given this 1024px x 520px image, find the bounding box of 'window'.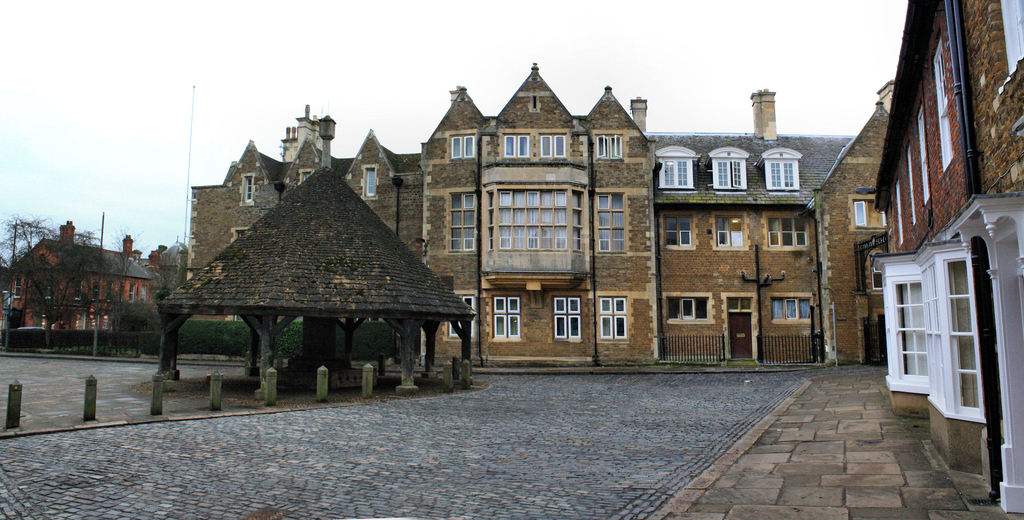
region(365, 169, 375, 194).
